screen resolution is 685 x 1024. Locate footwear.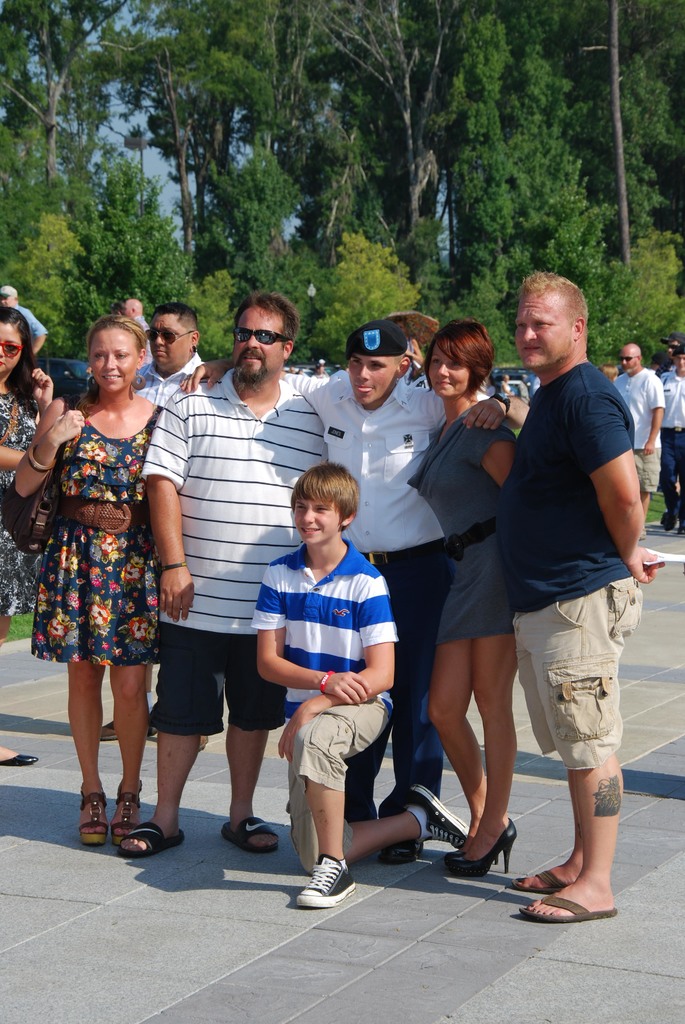
crop(210, 814, 282, 854).
